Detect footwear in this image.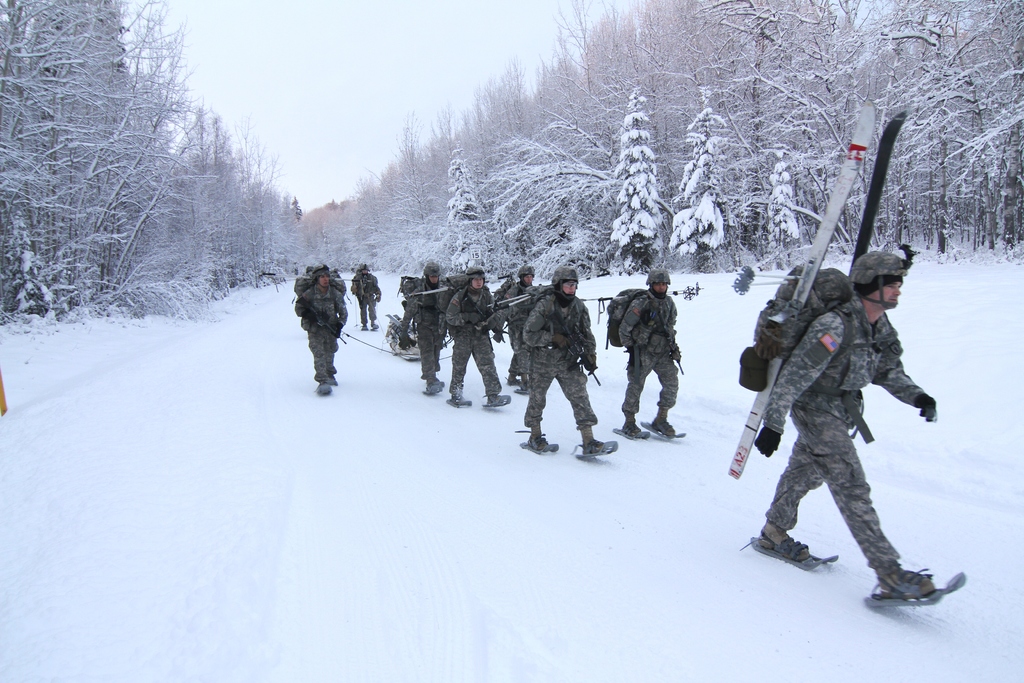
Detection: {"left": 421, "top": 378, "right": 444, "bottom": 395}.
